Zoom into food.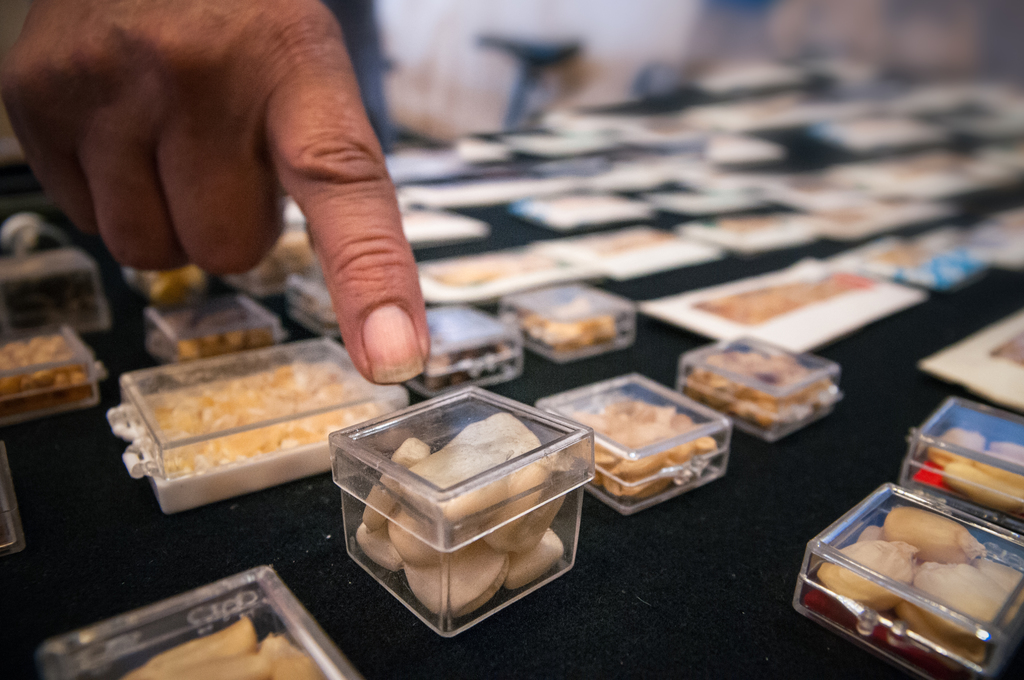
Zoom target: (422, 320, 504, 389).
